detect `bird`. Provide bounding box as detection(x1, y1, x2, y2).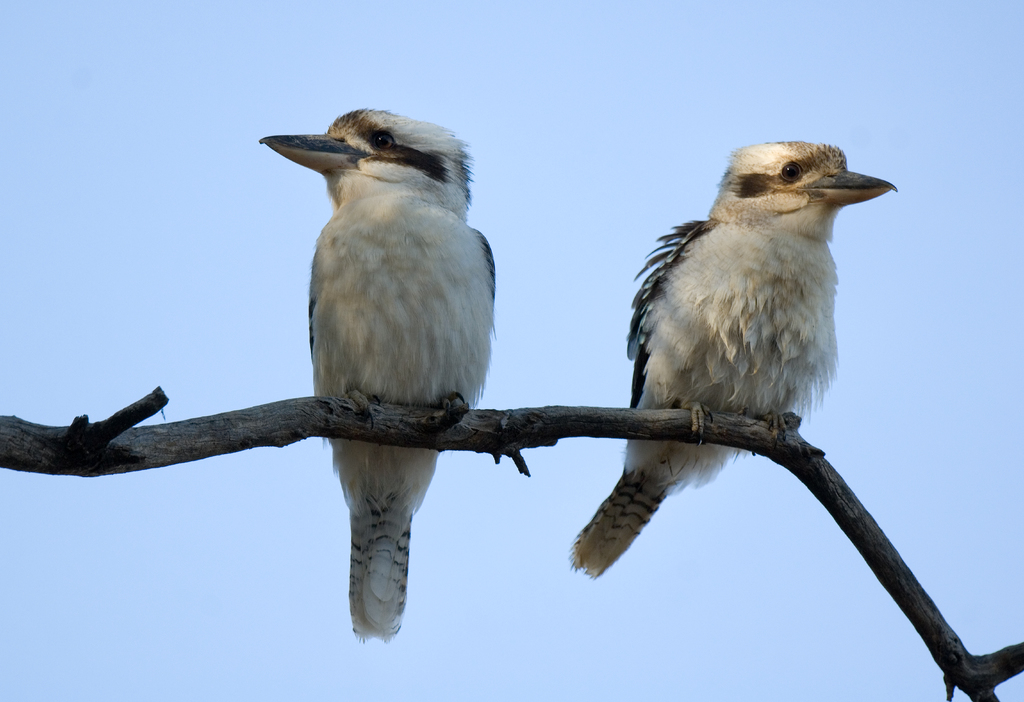
detection(260, 95, 499, 635).
